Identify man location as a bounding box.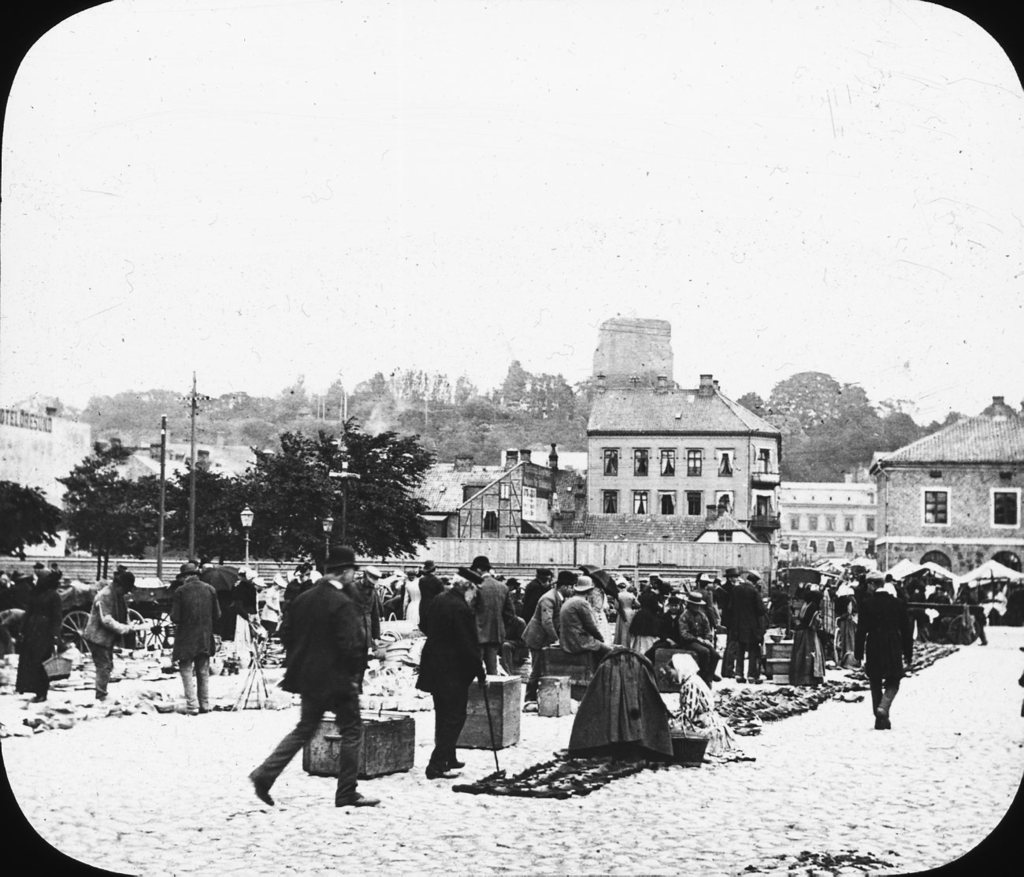
pyautogui.locateOnScreen(713, 564, 744, 679).
